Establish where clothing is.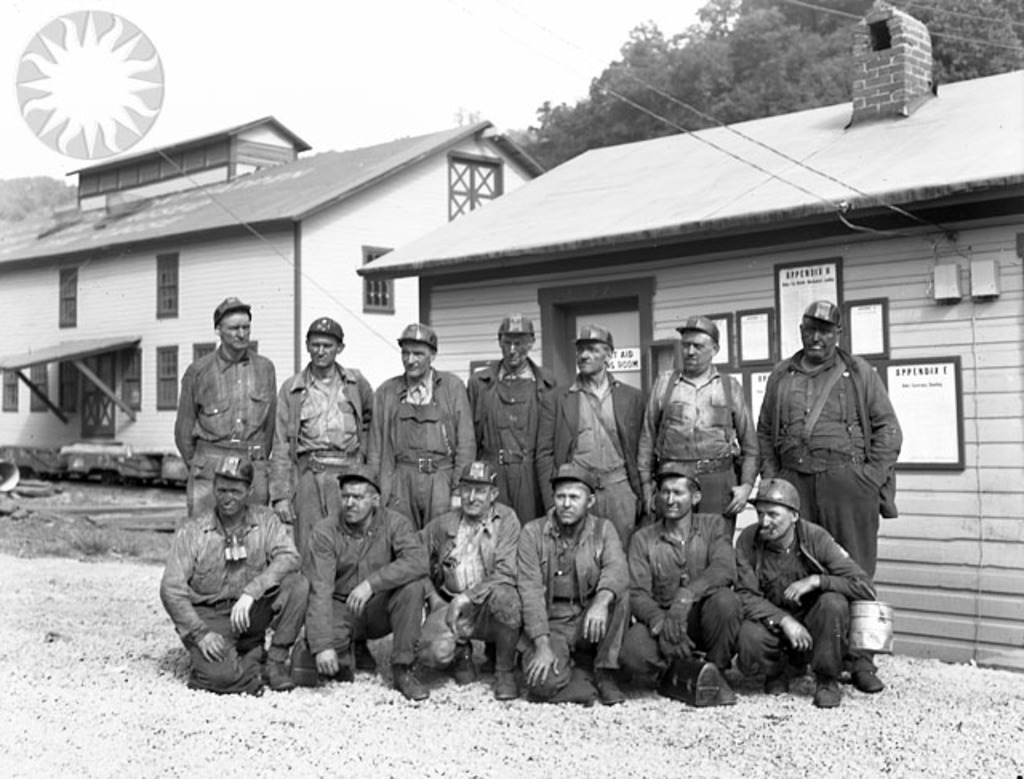
Established at detection(491, 517, 635, 713).
